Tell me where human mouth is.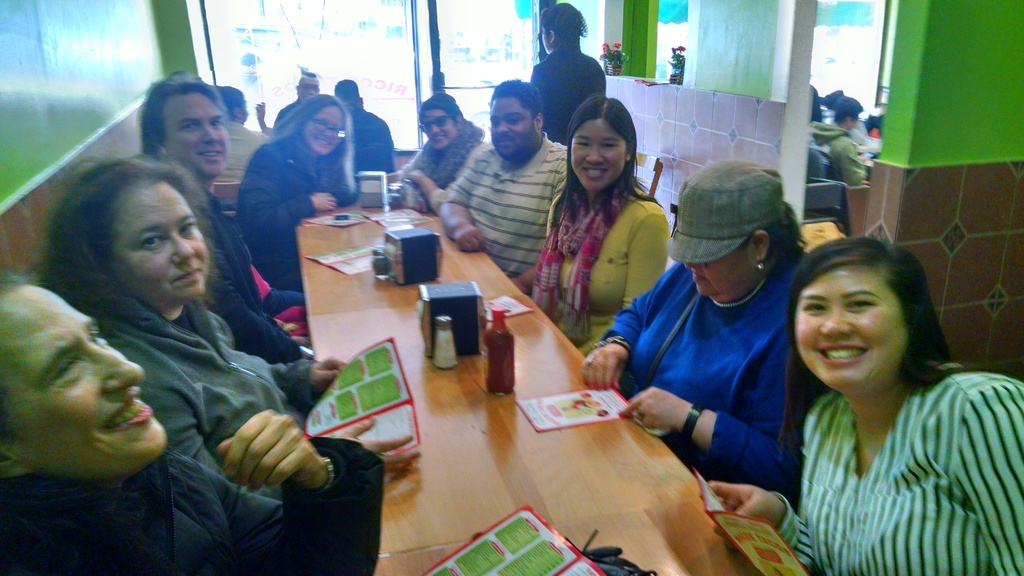
human mouth is at [312,135,333,148].
